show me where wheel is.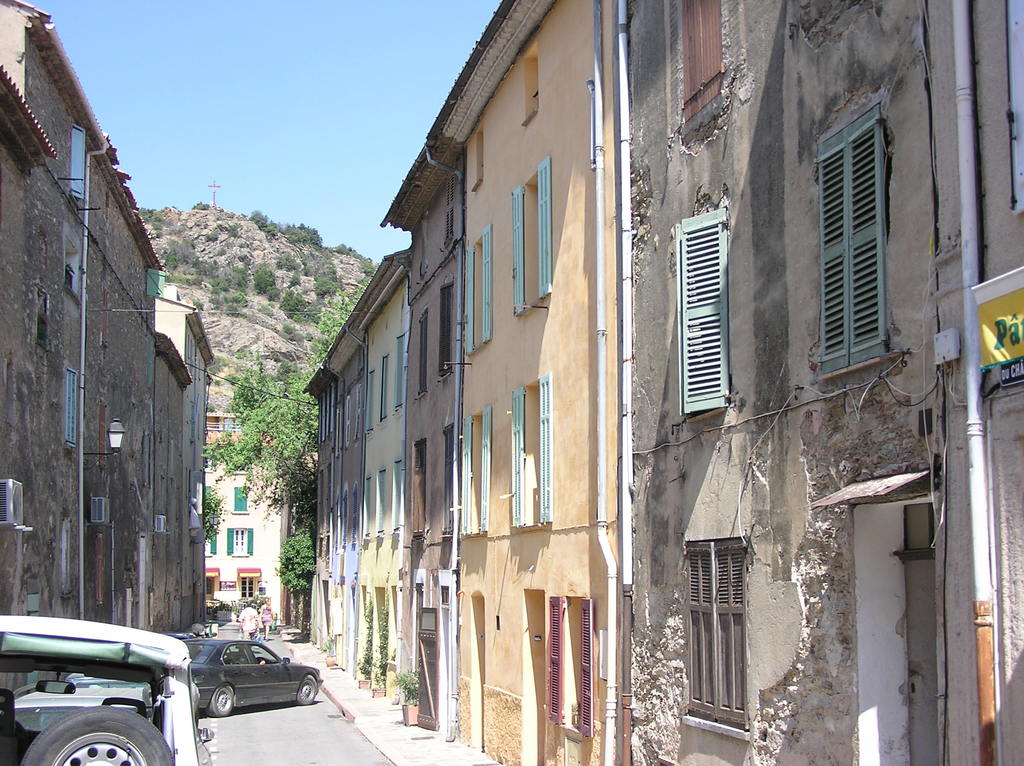
wheel is at 255,655,268,663.
